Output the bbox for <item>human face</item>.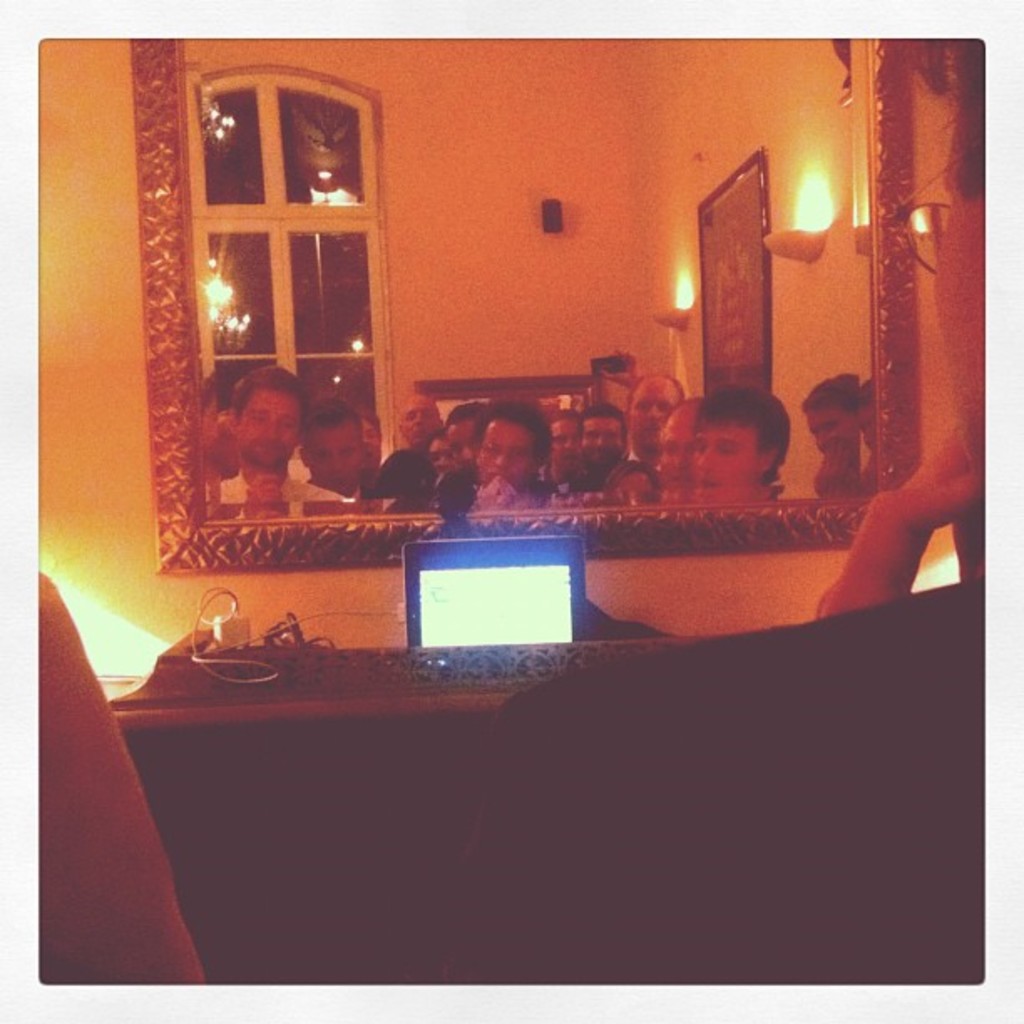
[477,422,537,482].
